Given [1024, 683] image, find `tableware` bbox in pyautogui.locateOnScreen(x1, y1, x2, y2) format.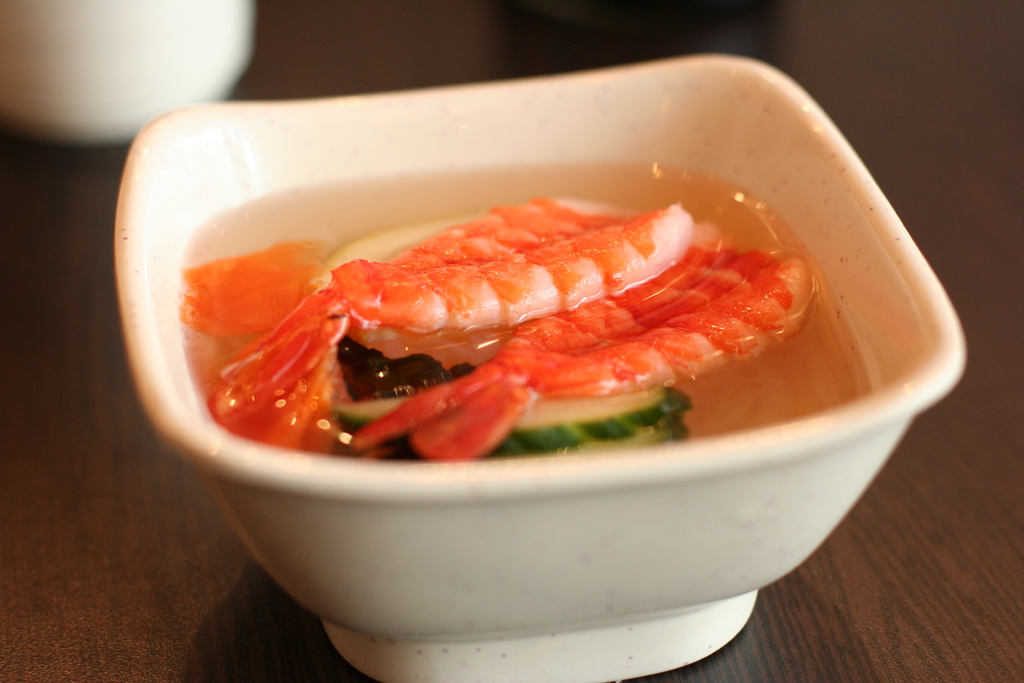
pyautogui.locateOnScreen(0, 0, 257, 143).
